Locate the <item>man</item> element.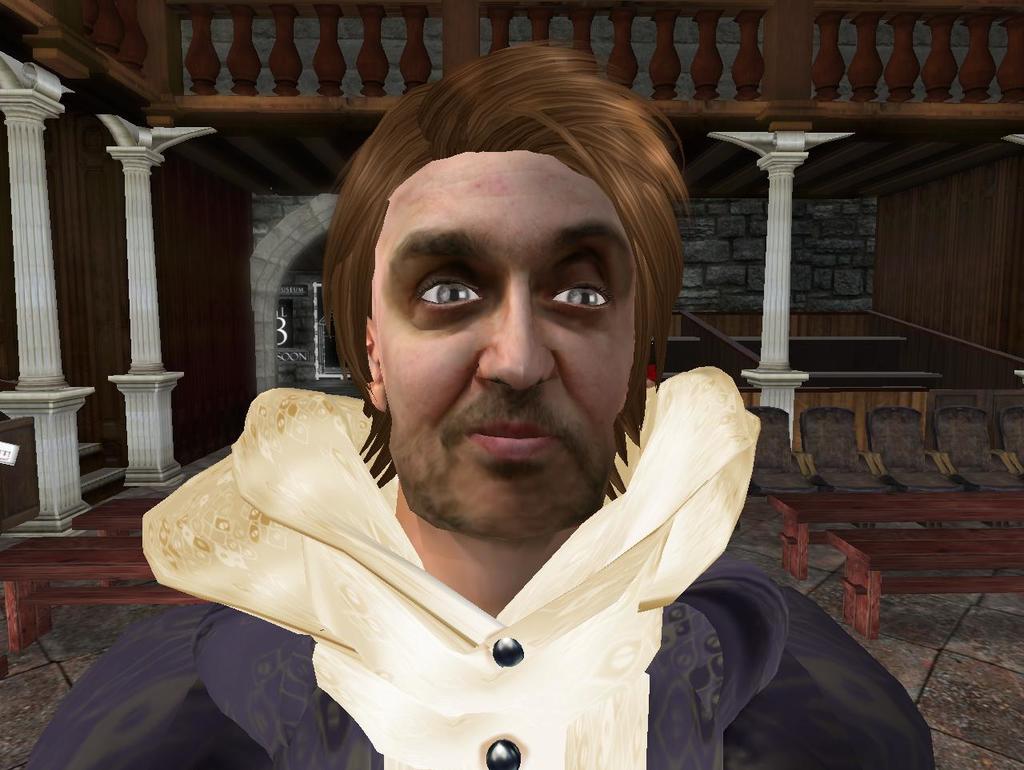
Element bbox: rect(26, 47, 941, 769).
